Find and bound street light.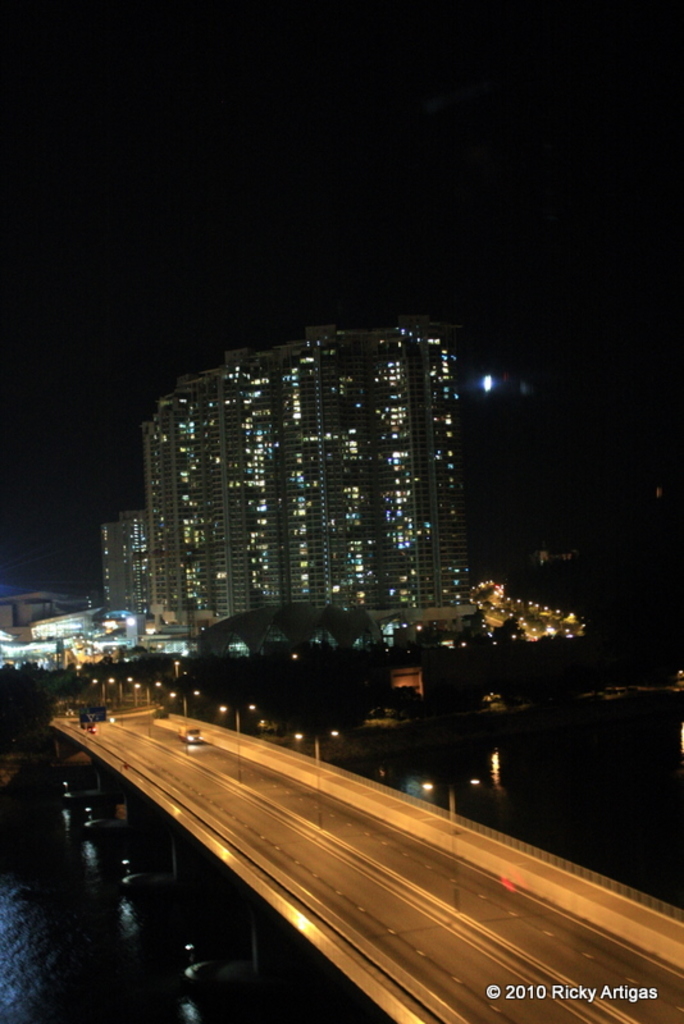
Bound: (165, 690, 200, 762).
